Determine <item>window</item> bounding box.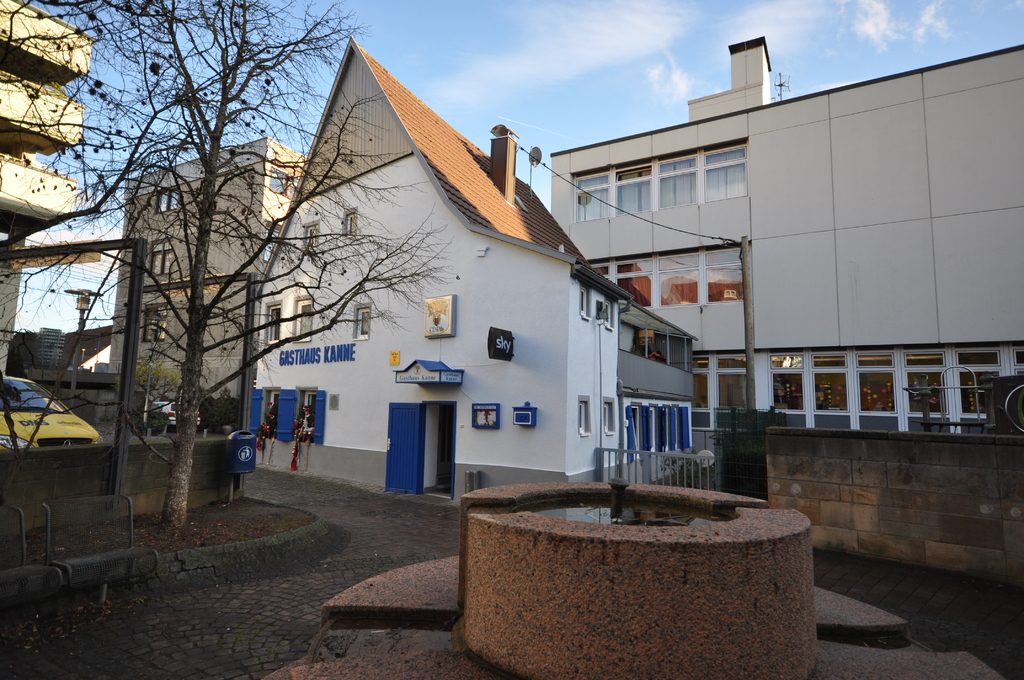
Determined: [717,352,750,413].
